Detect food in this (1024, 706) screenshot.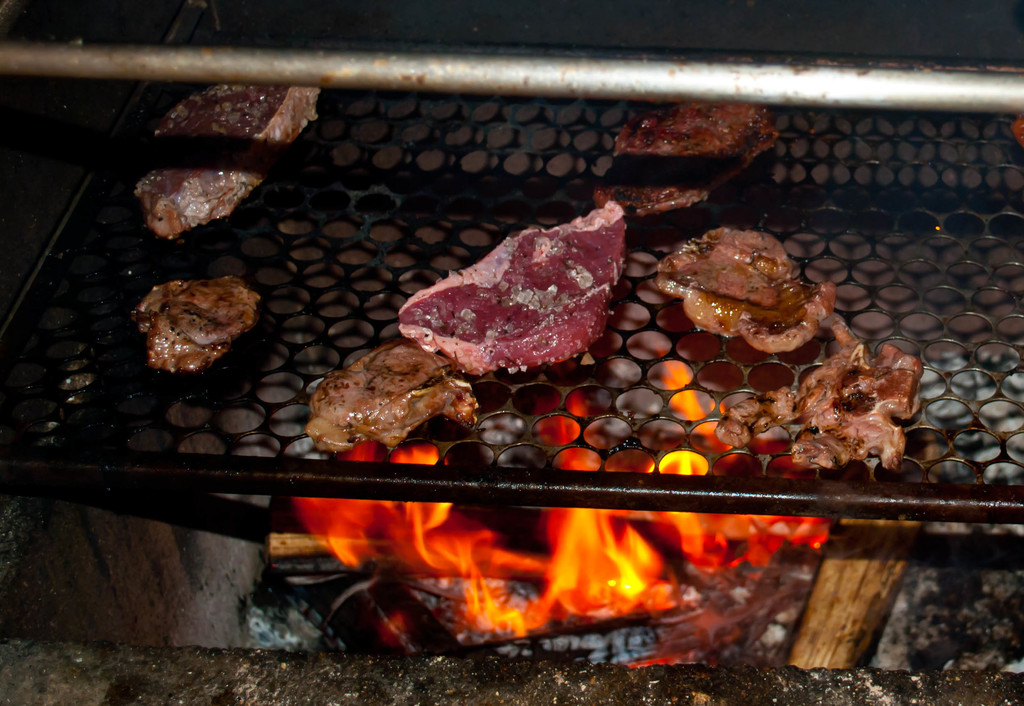
Detection: <region>704, 310, 955, 488</region>.
